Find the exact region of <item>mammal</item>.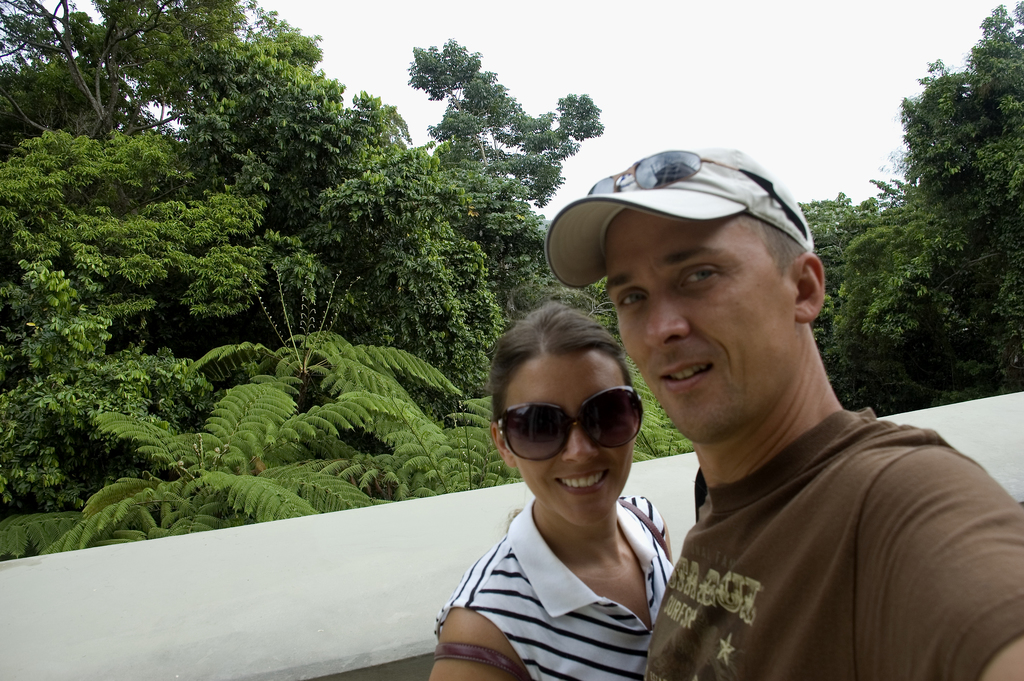
Exact region: 428, 293, 680, 680.
